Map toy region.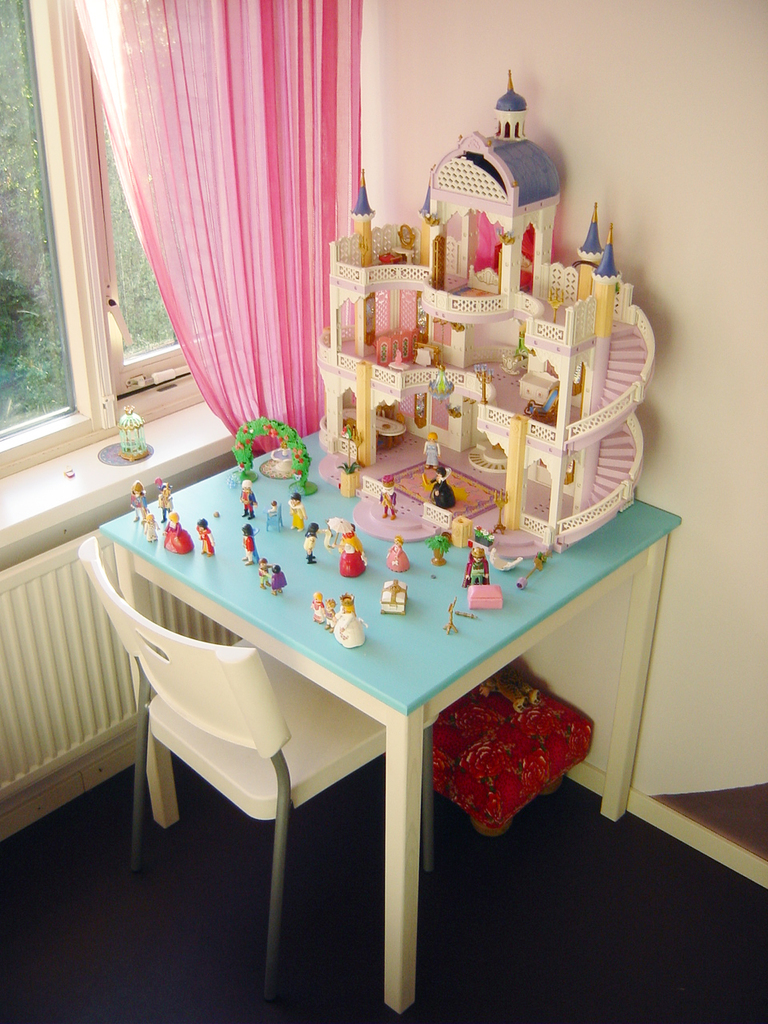
Mapped to [left=326, top=517, right=367, bottom=580].
